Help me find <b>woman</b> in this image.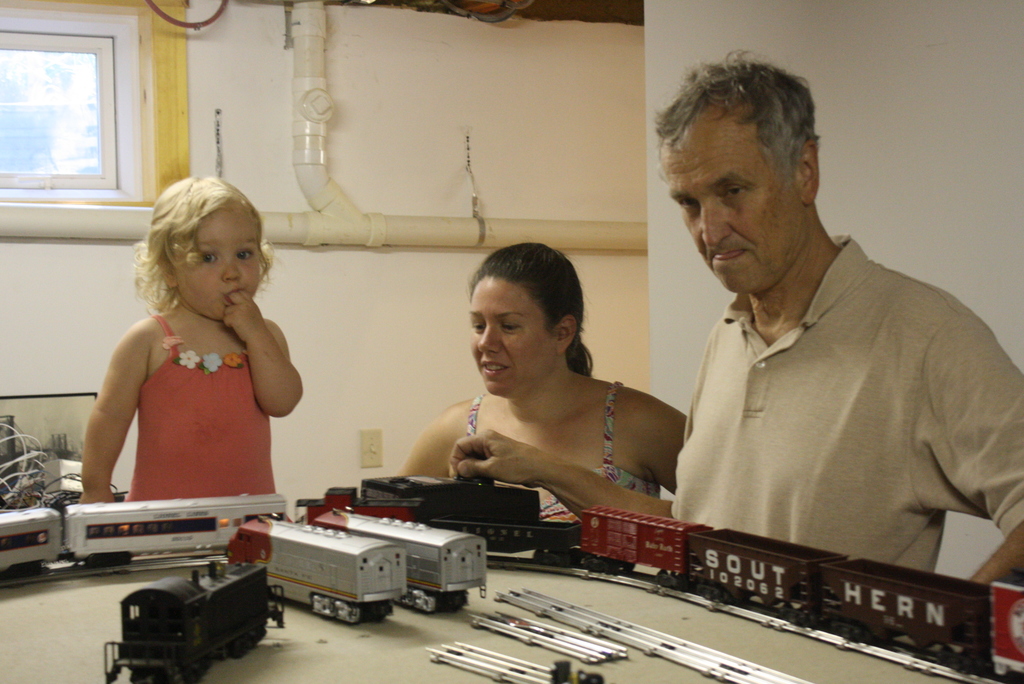
Found it: {"left": 397, "top": 254, "right": 691, "bottom": 550}.
